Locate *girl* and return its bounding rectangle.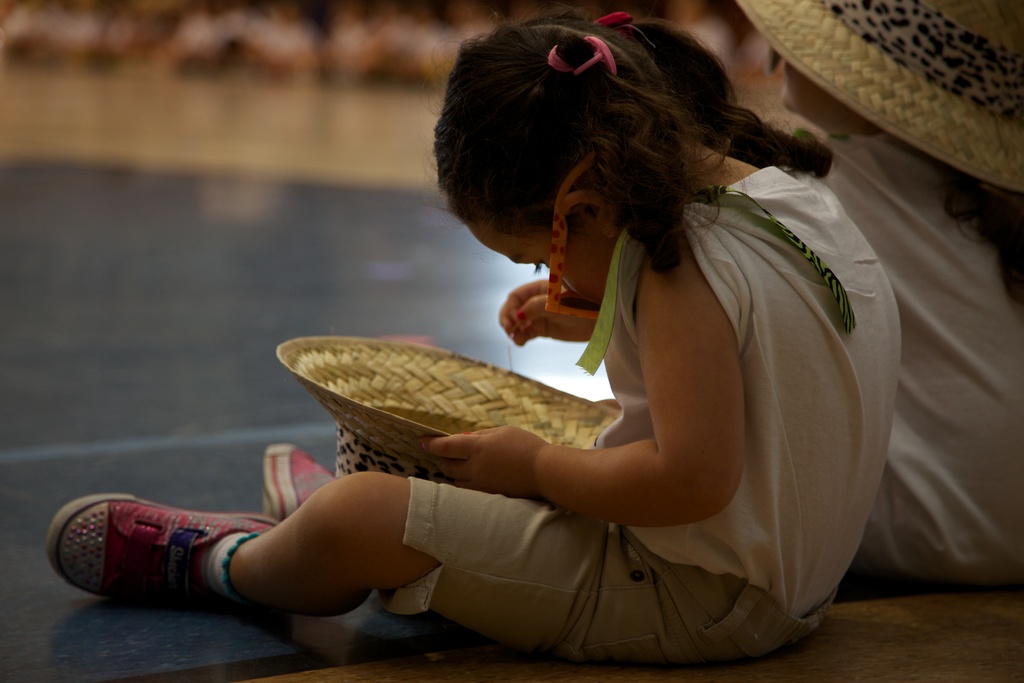
(left=49, top=3, right=914, bottom=673).
